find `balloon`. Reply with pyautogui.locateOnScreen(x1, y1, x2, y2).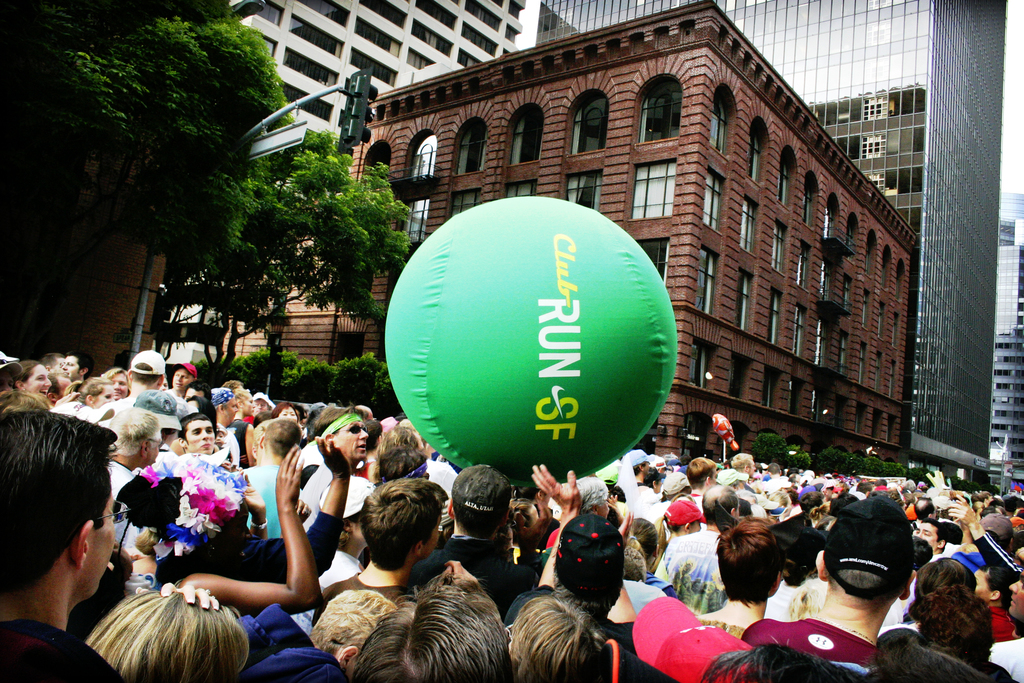
pyautogui.locateOnScreen(711, 413, 742, 454).
